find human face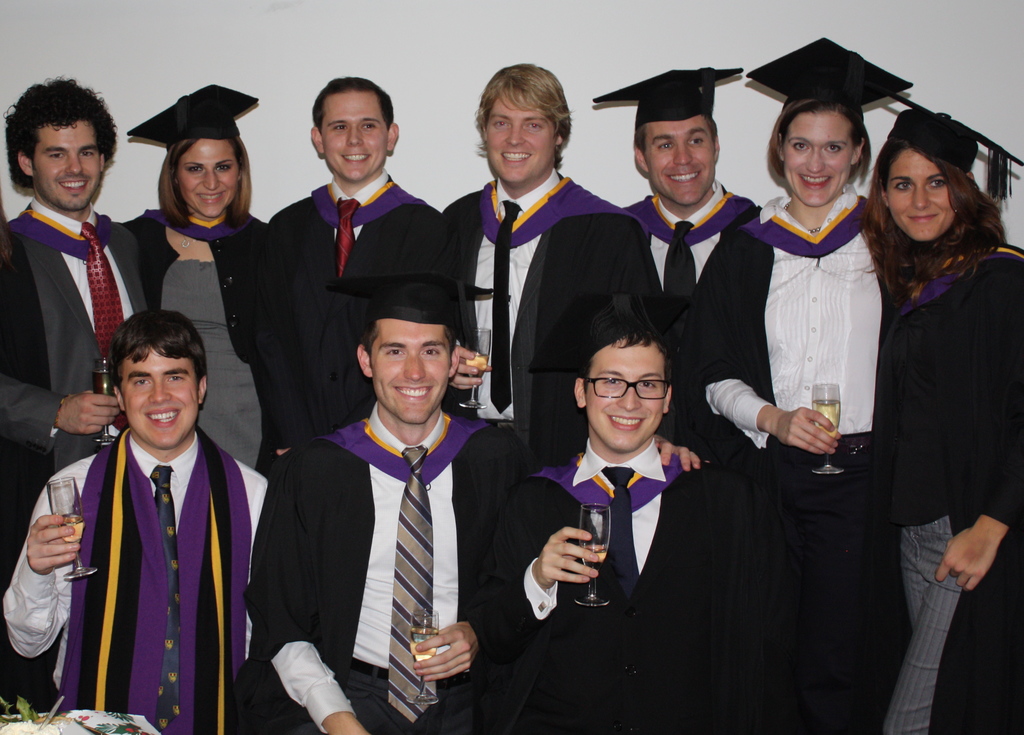
123:350:203:451
